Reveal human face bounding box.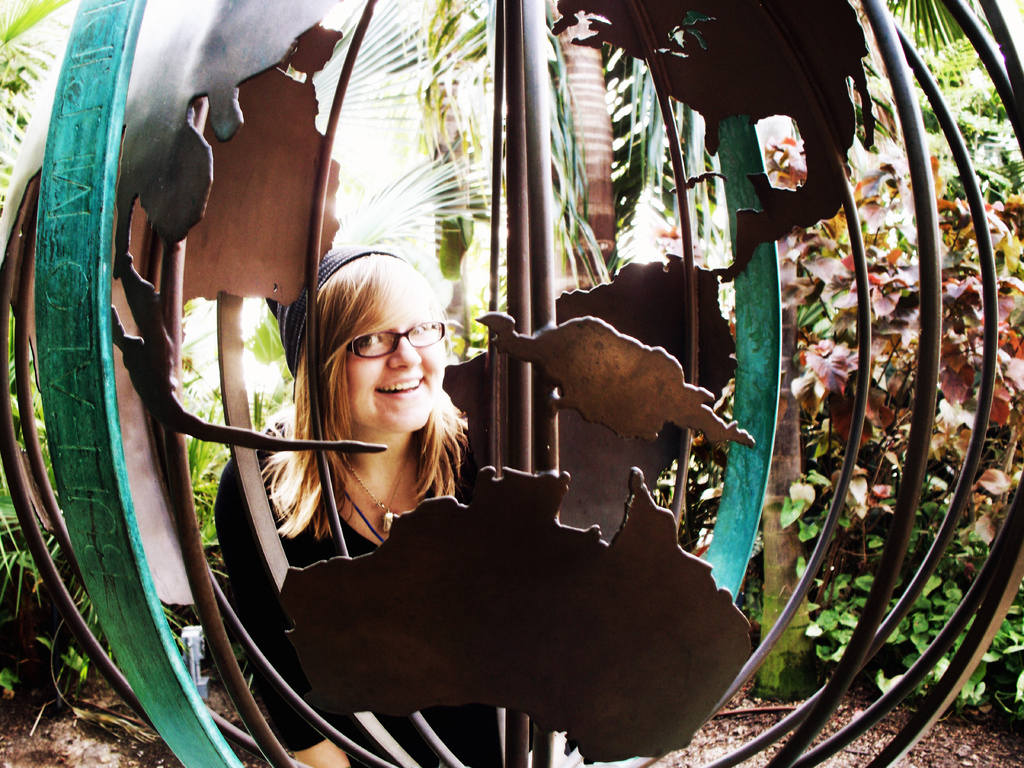
Revealed: box=[349, 296, 445, 436].
